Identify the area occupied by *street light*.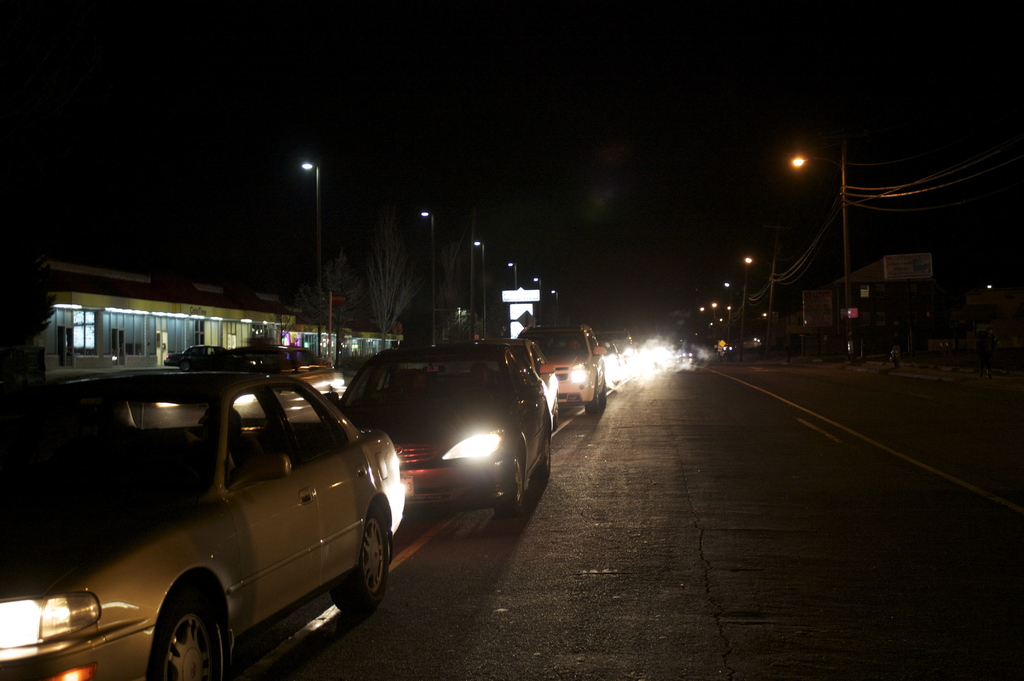
Area: 470/241/490/334.
